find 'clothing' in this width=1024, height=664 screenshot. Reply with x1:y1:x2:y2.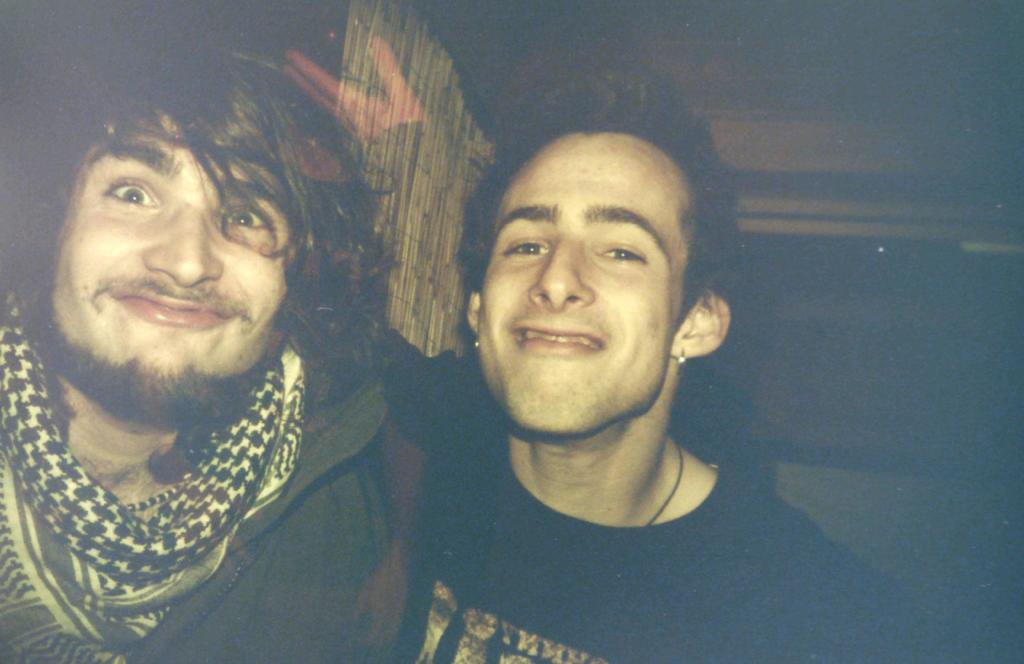
0:354:312:649.
